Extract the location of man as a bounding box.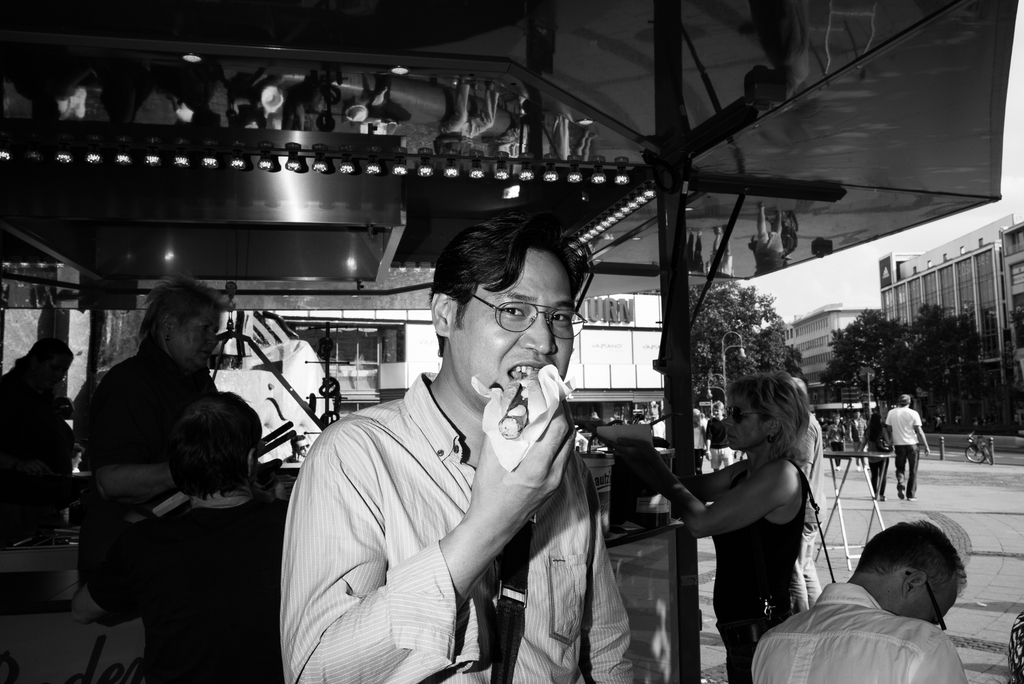
[77,403,290,683].
